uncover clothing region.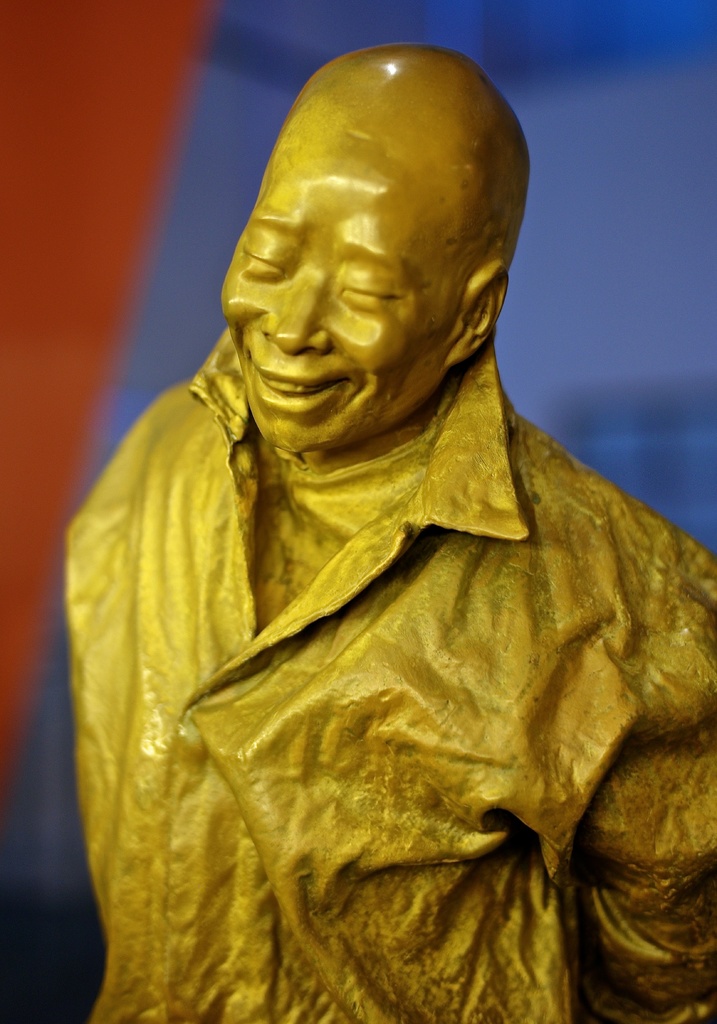
Uncovered: select_region(59, 344, 716, 1023).
